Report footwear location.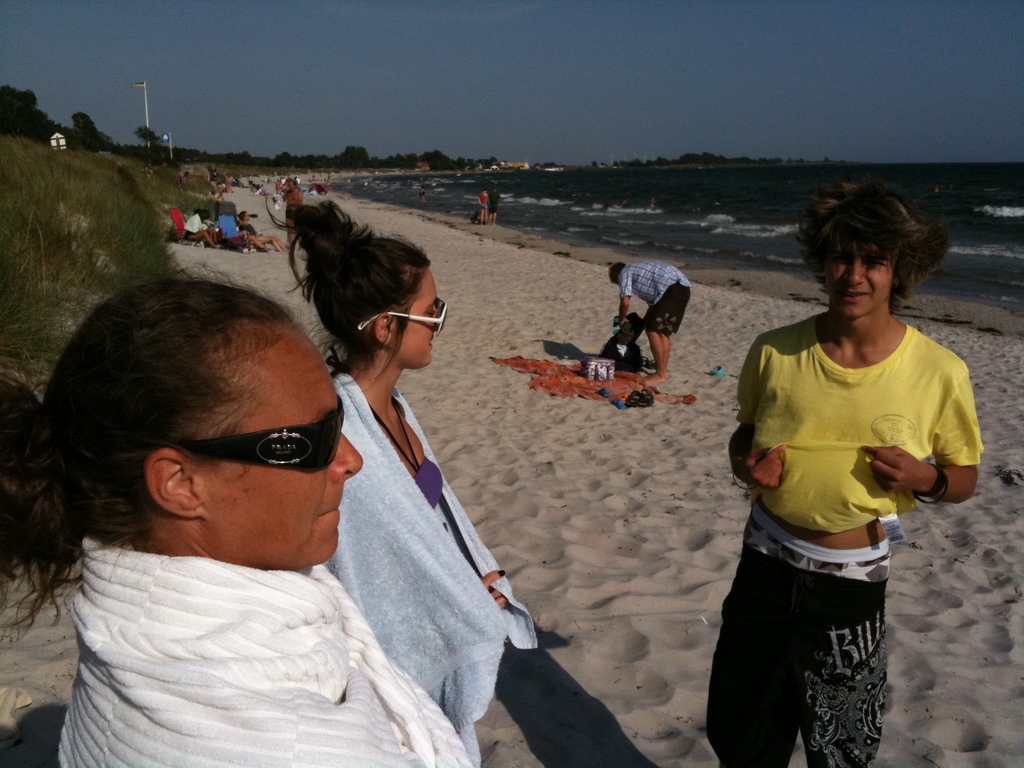
Report: region(639, 387, 655, 403).
